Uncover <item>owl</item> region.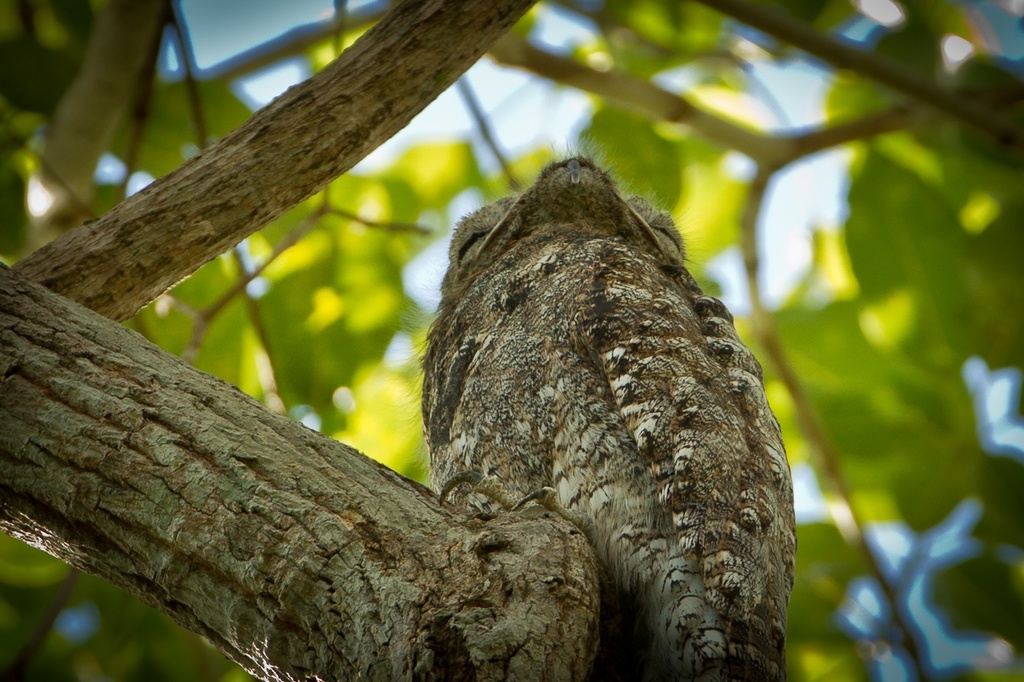
Uncovered: [418, 149, 798, 681].
